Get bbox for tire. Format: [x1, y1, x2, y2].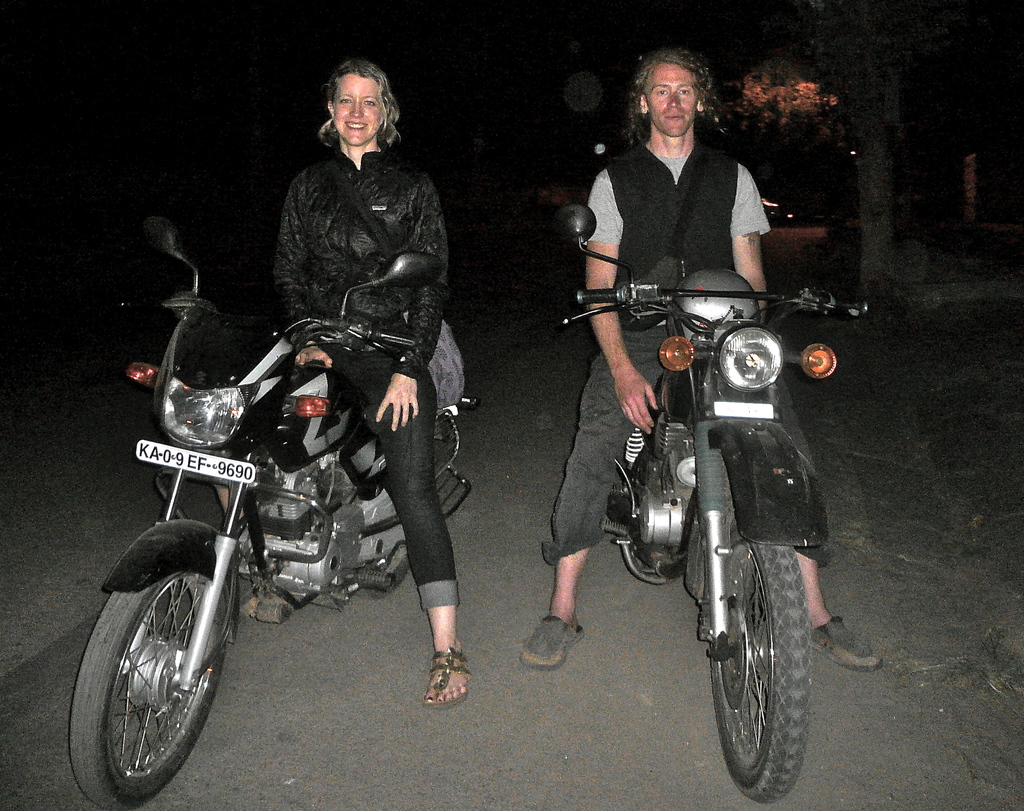
[70, 595, 230, 810].
